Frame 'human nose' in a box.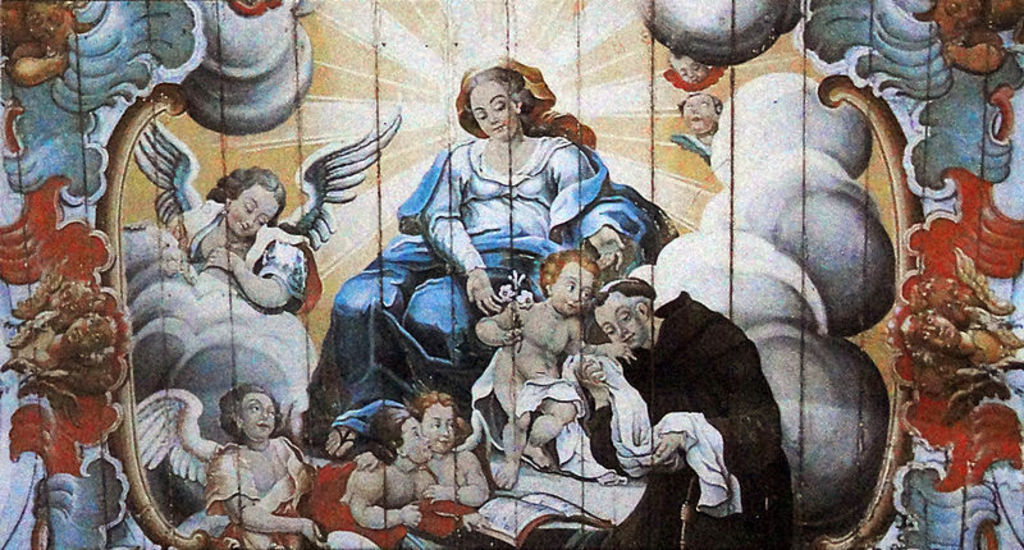
{"left": 614, "top": 321, "right": 630, "bottom": 338}.
